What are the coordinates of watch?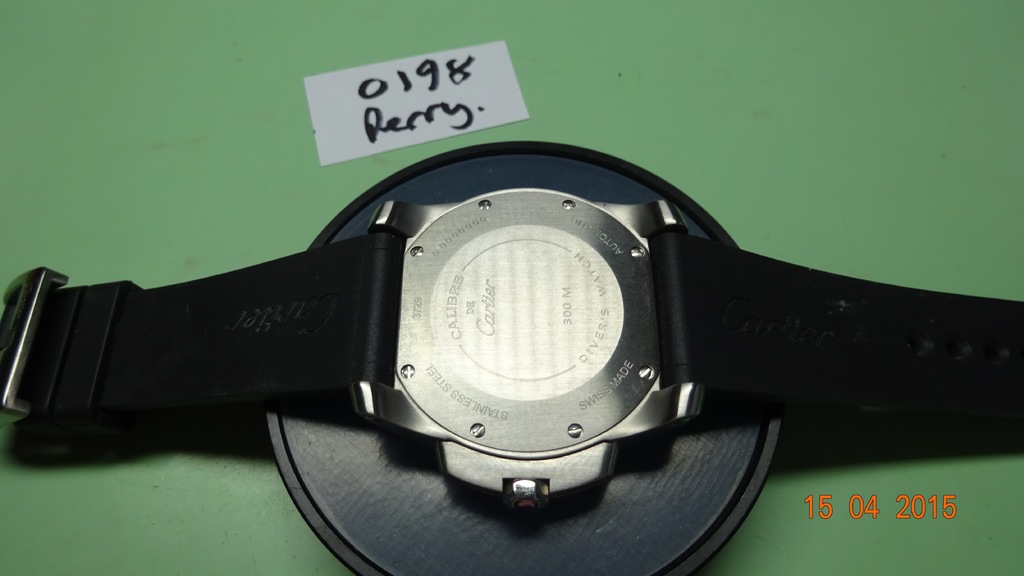
rect(0, 190, 1023, 504).
